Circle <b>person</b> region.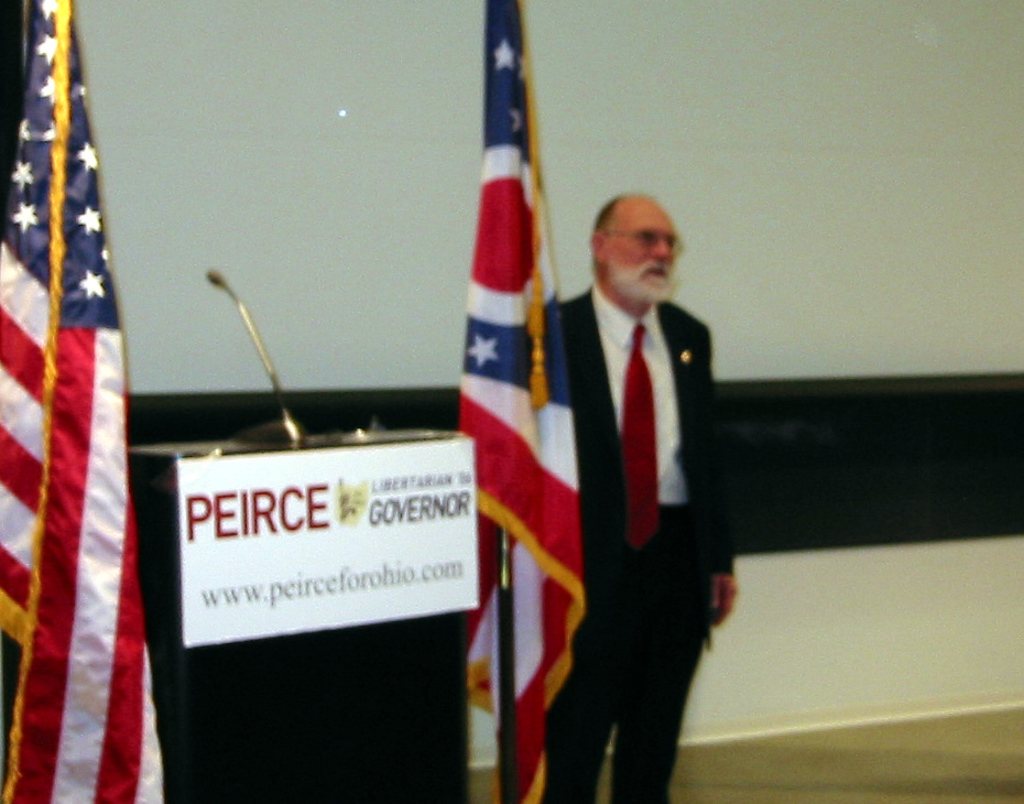
Region: 540:198:741:803.
